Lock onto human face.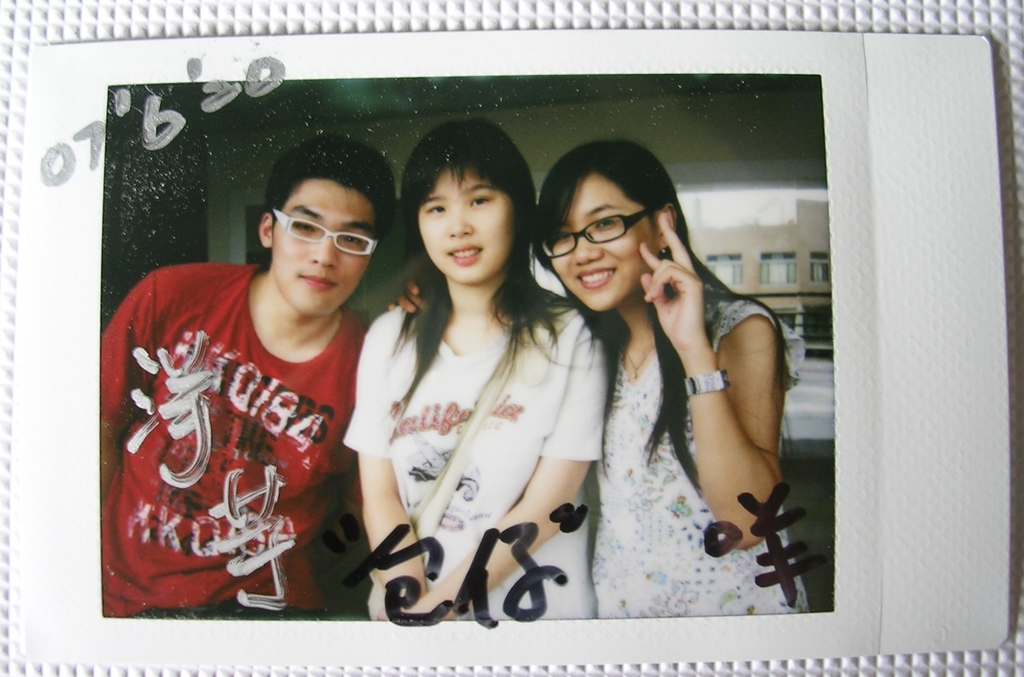
Locked: <region>551, 175, 660, 311</region>.
